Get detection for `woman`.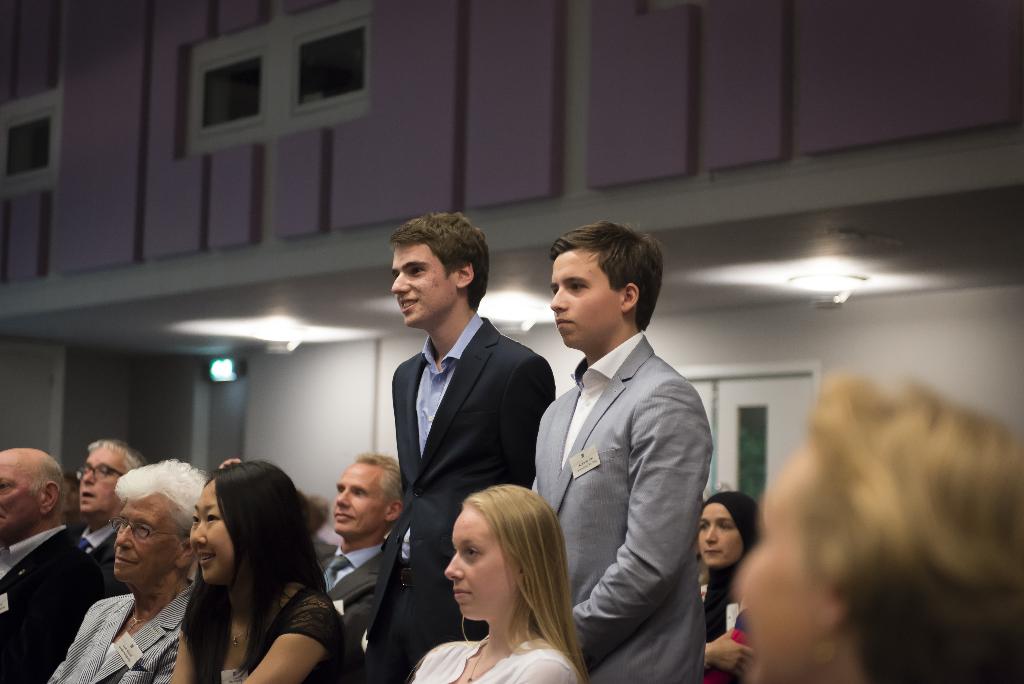
Detection: rect(696, 482, 748, 683).
